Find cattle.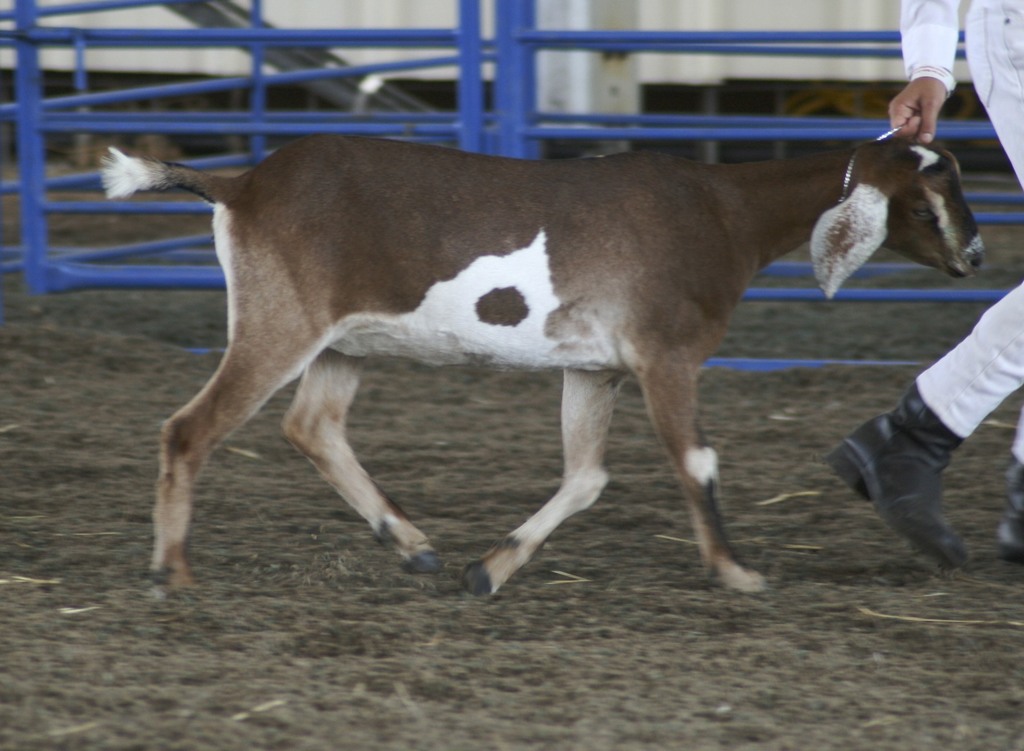
[97, 129, 985, 595].
